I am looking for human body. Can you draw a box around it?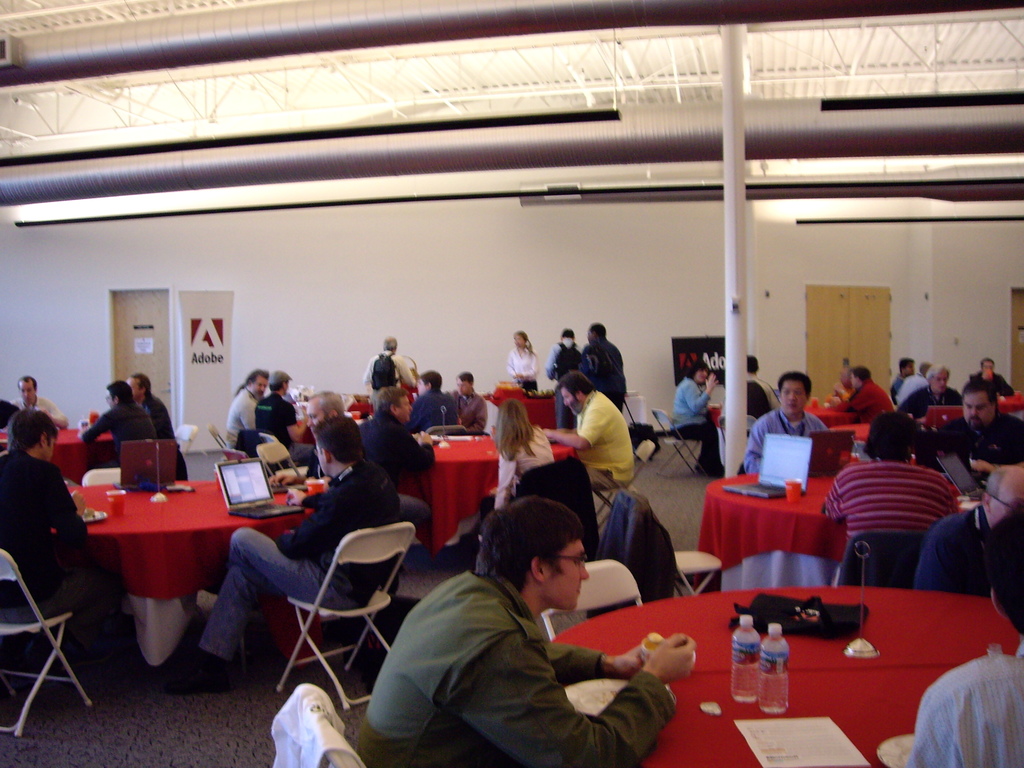
Sure, the bounding box is <box>836,381,882,428</box>.
